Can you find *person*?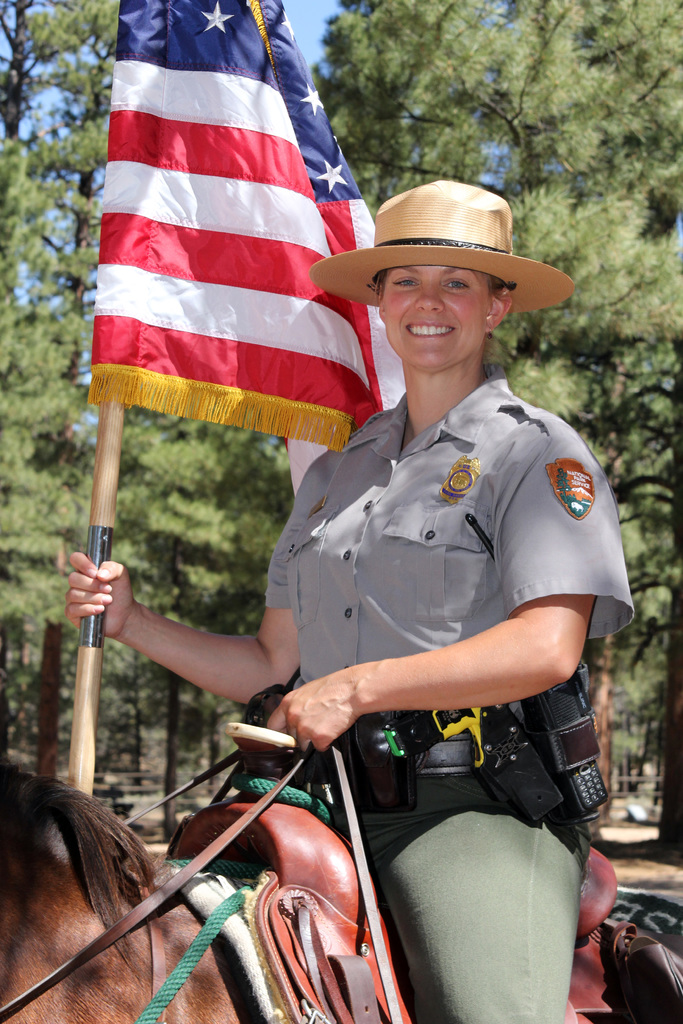
Yes, bounding box: bbox(61, 175, 641, 1023).
